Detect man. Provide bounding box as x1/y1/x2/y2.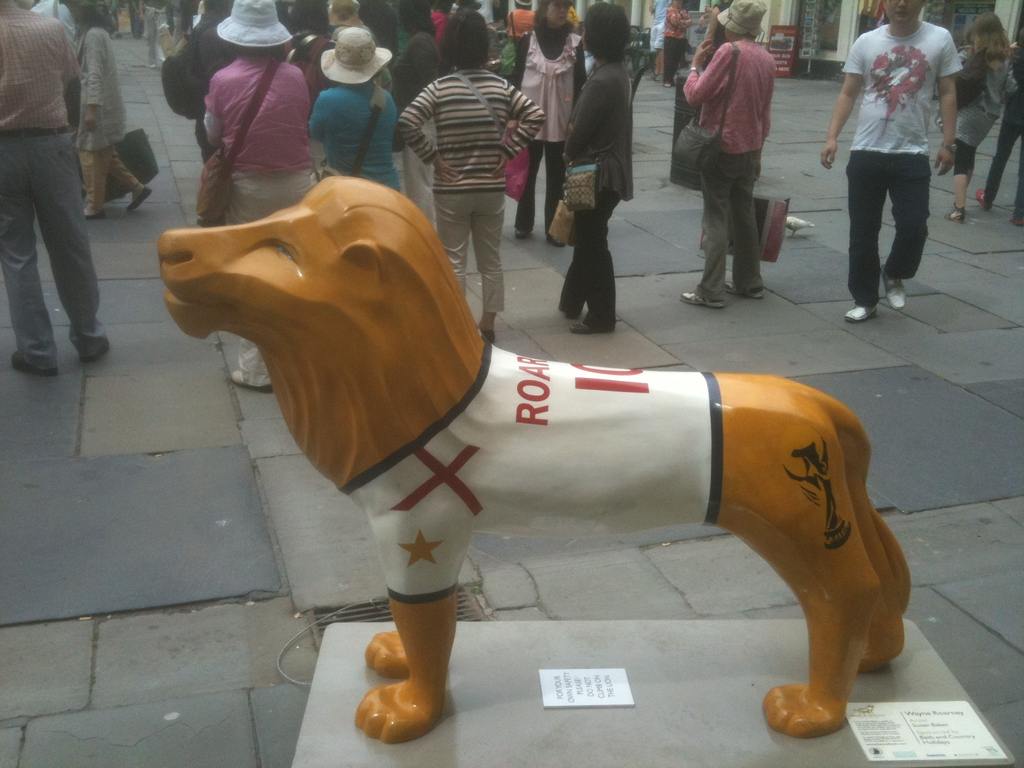
0/0/108/376.
